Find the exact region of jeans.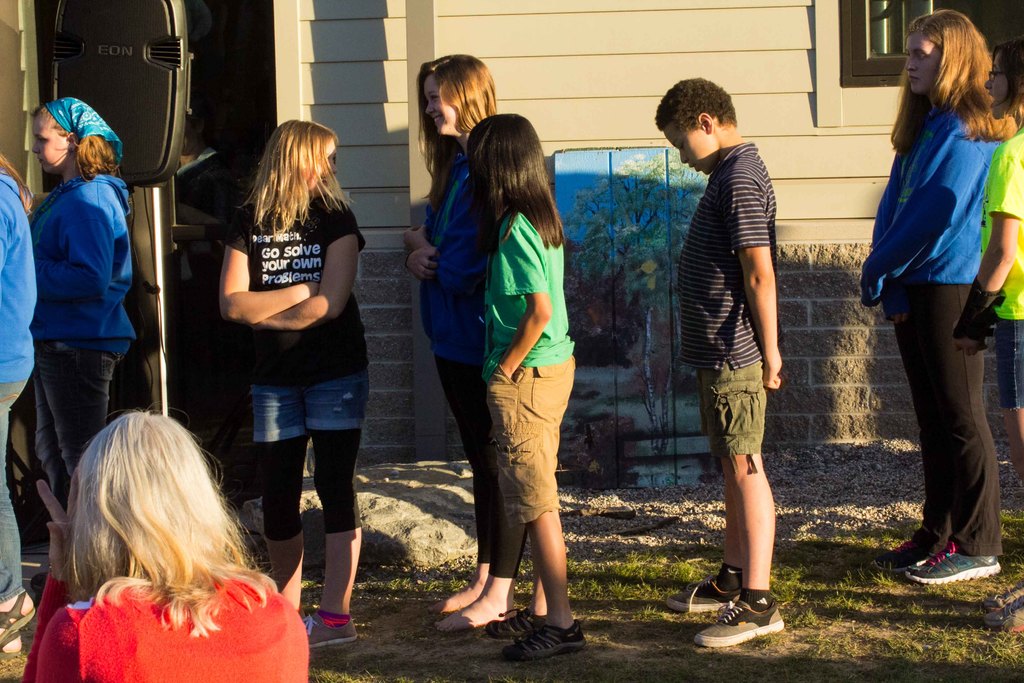
Exact region: bbox(996, 320, 1023, 411).
